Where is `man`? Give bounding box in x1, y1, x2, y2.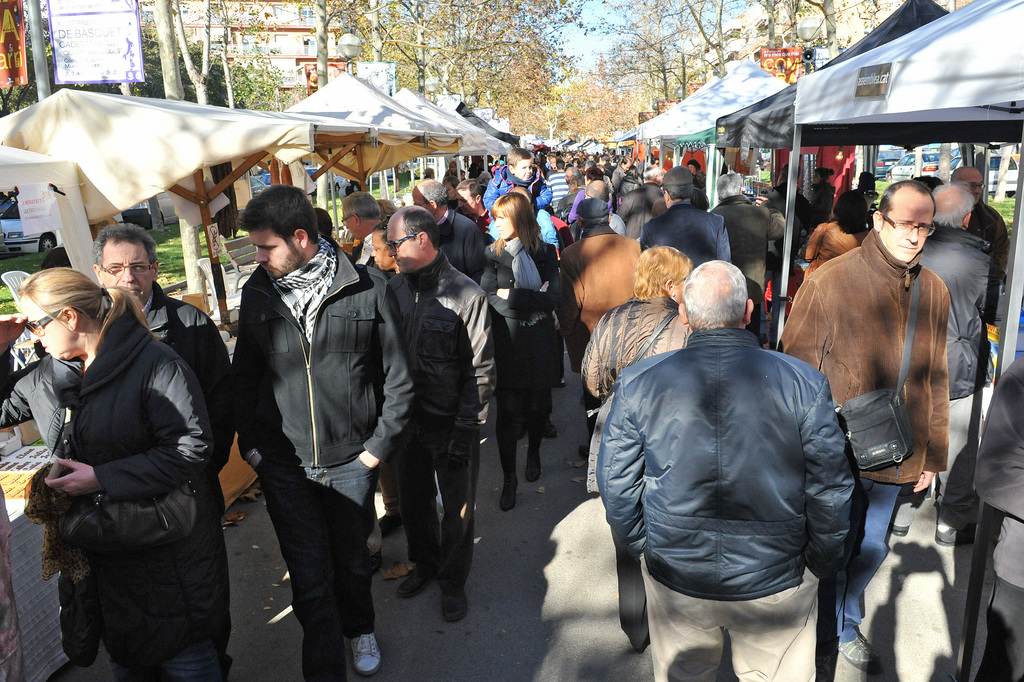
639, 165, 728, 267.
